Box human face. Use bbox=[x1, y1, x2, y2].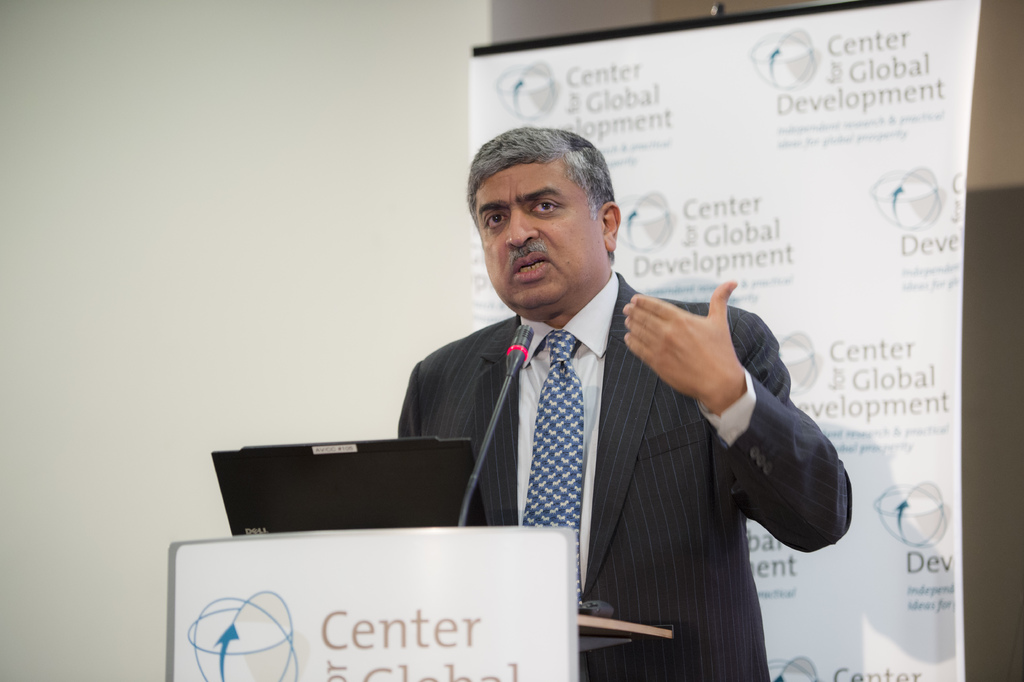
bbox=[480, 159, 604, 315].
